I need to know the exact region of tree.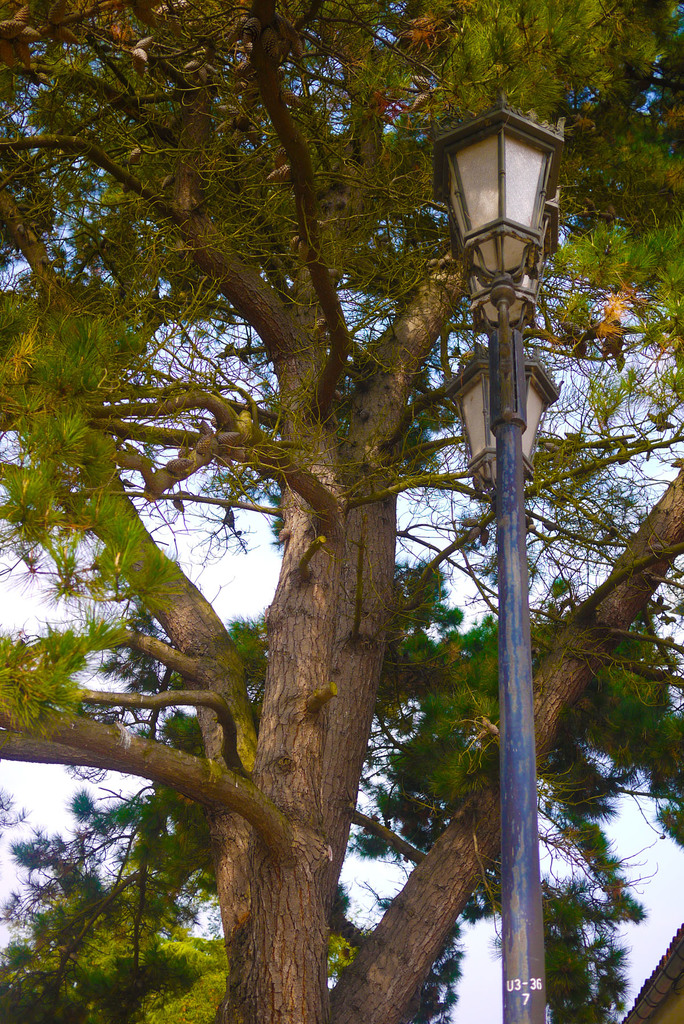
Region: l=8, t=0, r=648, b=993.
